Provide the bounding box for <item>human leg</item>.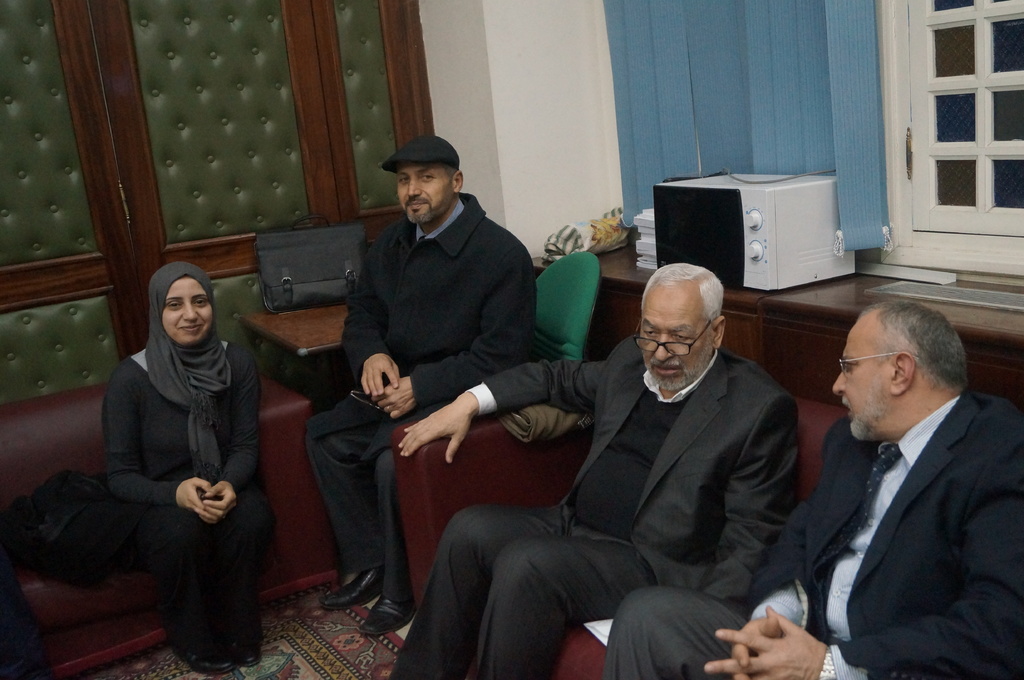
<box>311,394,442,626</box>.
